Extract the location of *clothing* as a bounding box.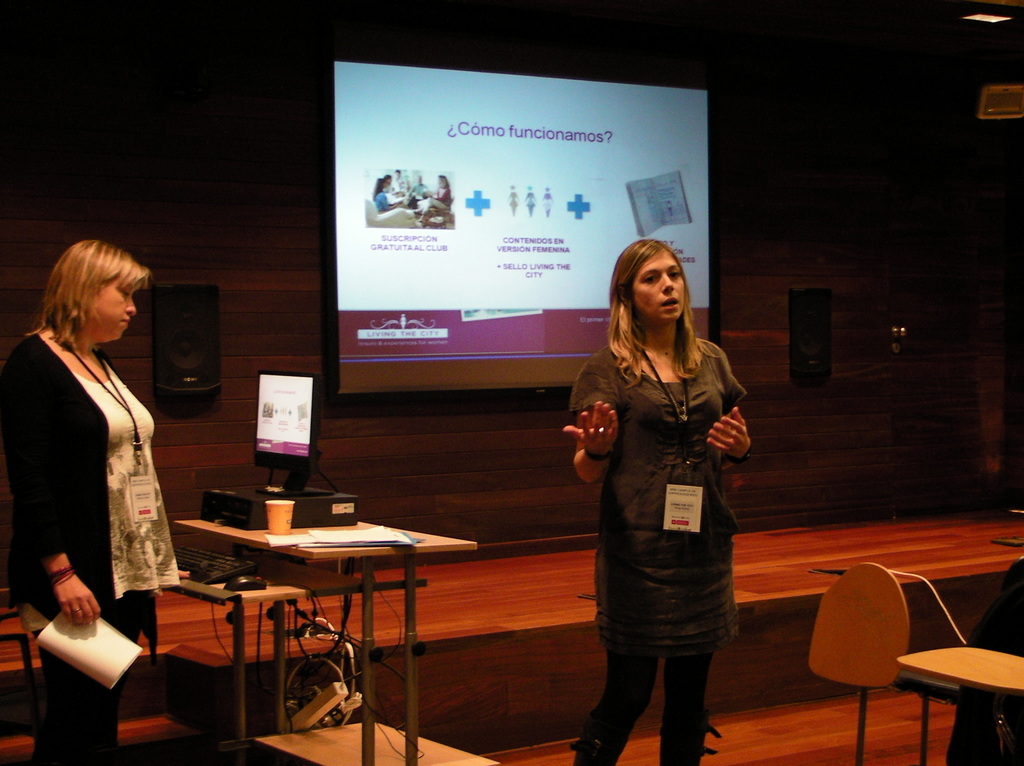
detection(408, 182, 429, 209).
